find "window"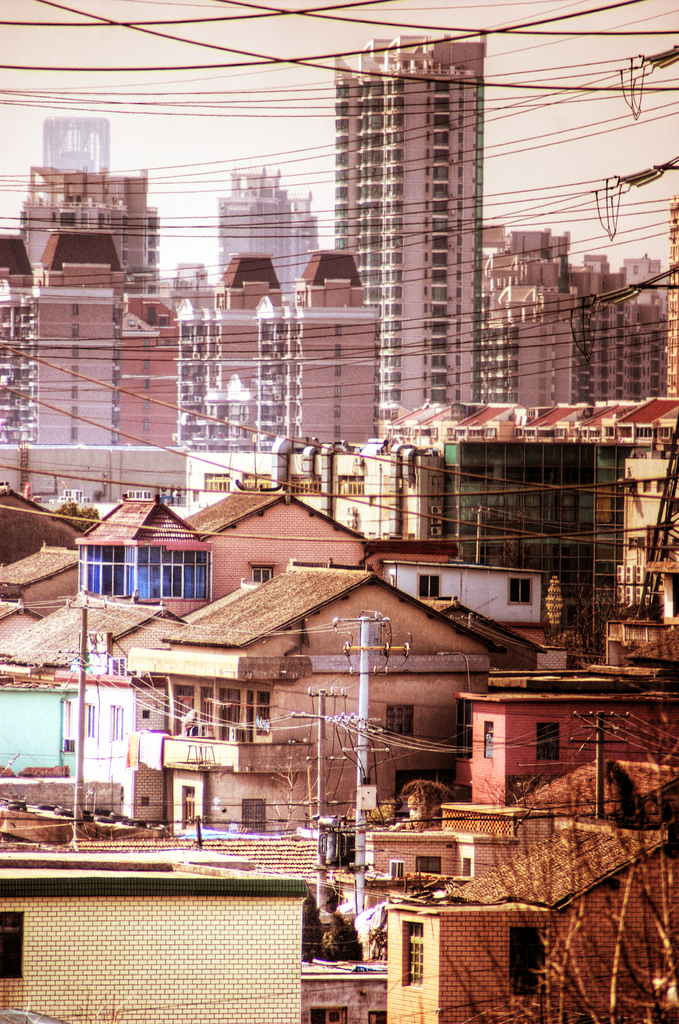
<region>389, 706, 415, 735</region>
